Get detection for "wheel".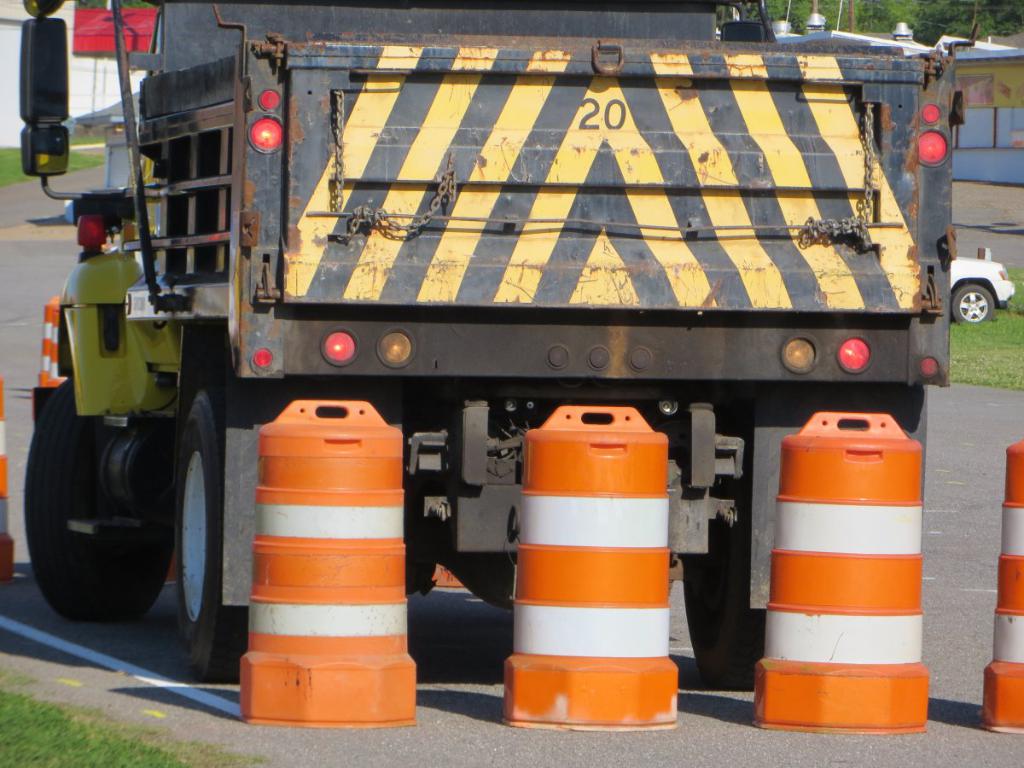
Detection: 953:287:994:325.
